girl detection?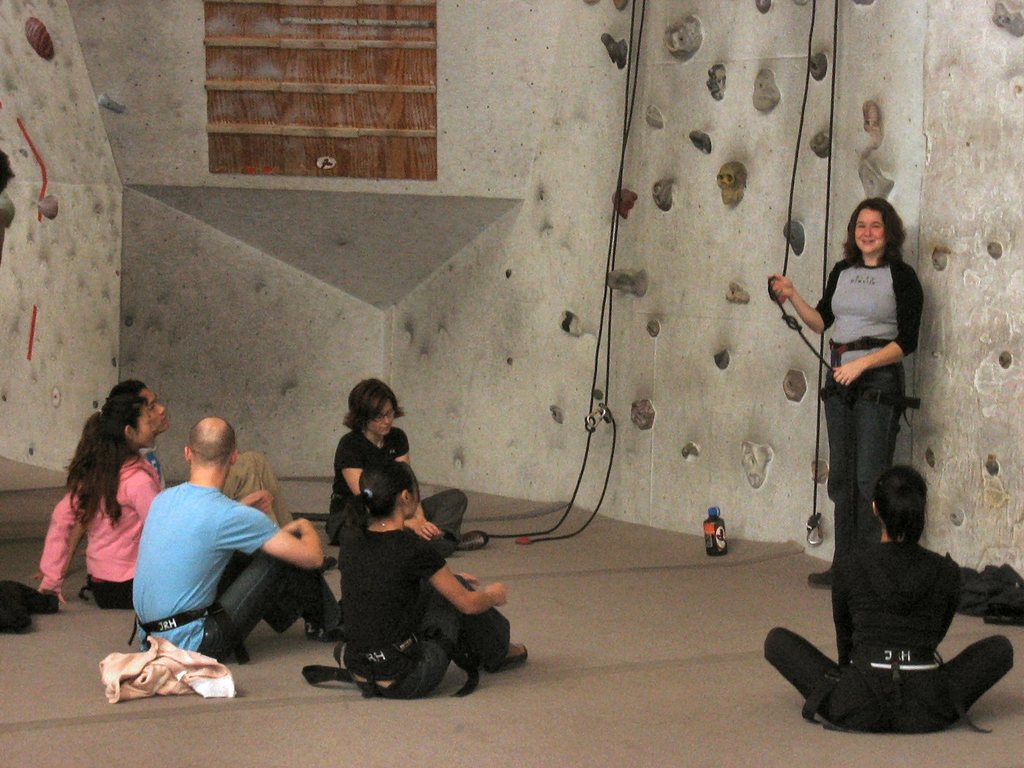
[333, 456, 531, 681]
